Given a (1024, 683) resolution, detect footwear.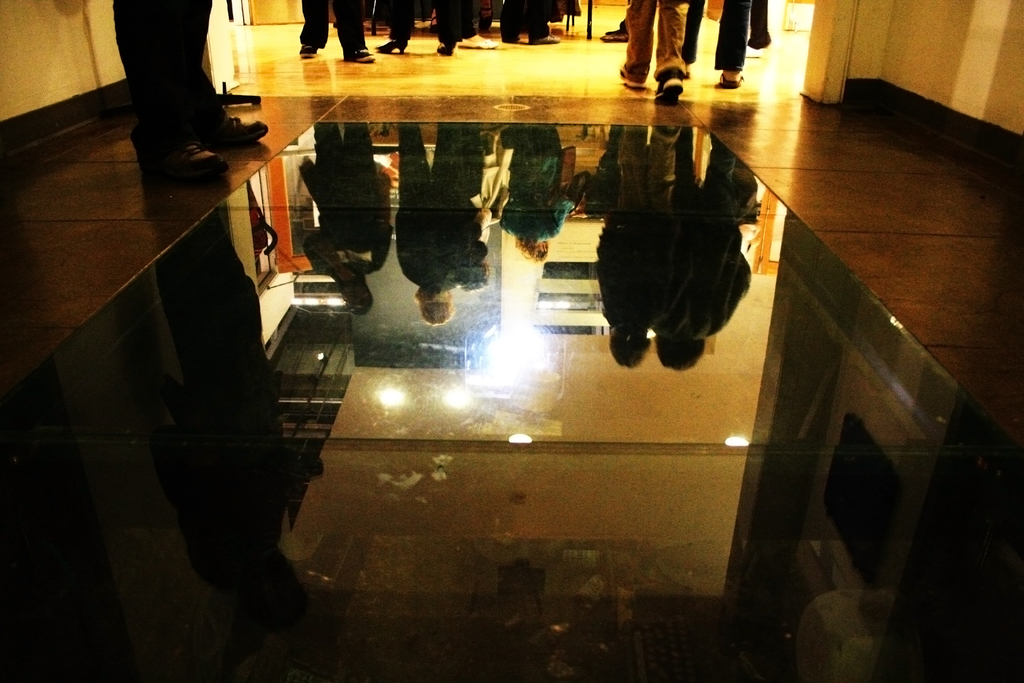
left=532, top=33, right=561, bottom=43.
